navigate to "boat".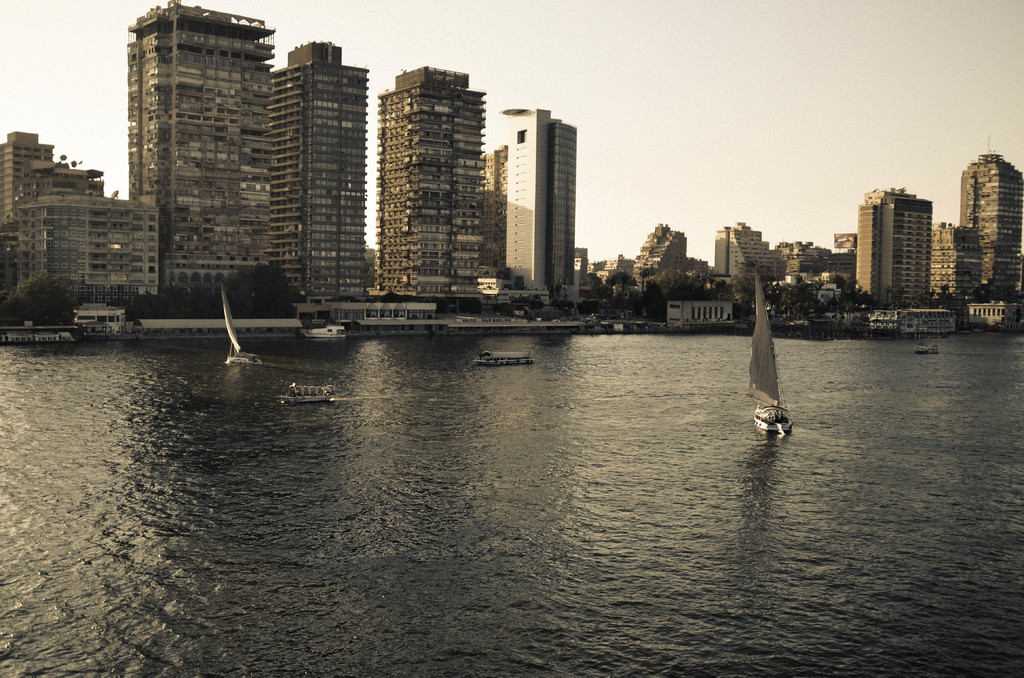
Navigation target: l=219, t=280, r=262, b=364.
